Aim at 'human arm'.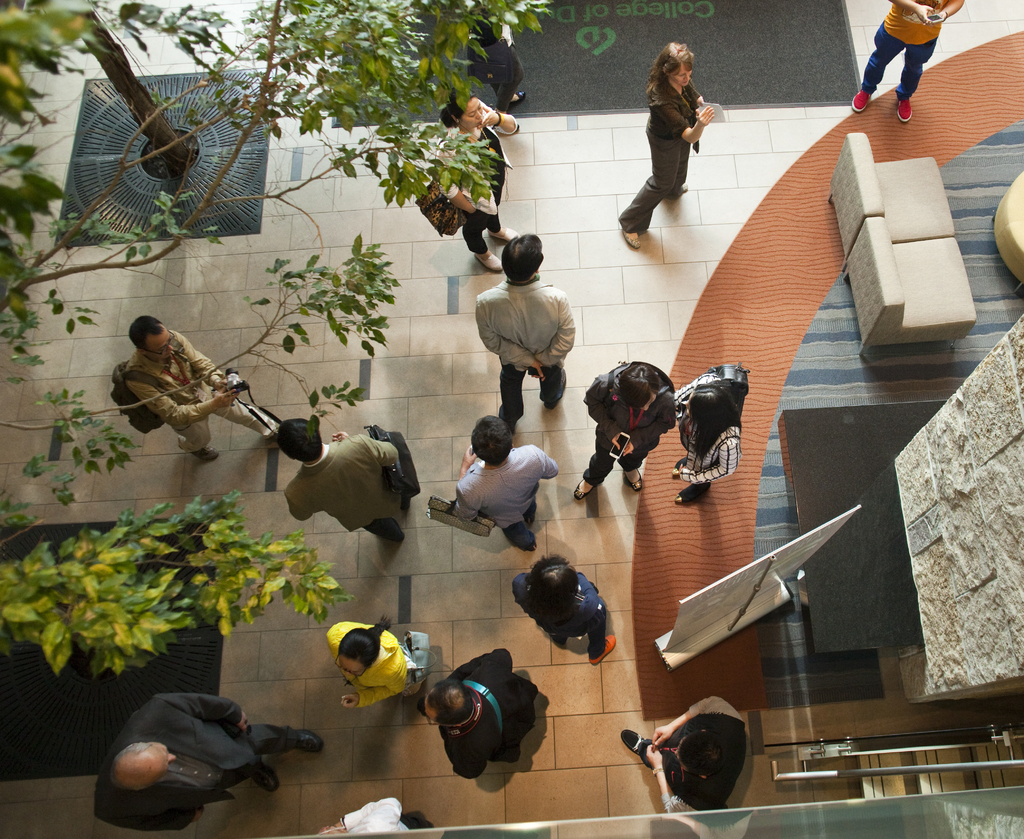
Aimed at [x1=621, y1=384, x2=679, y2=461].
